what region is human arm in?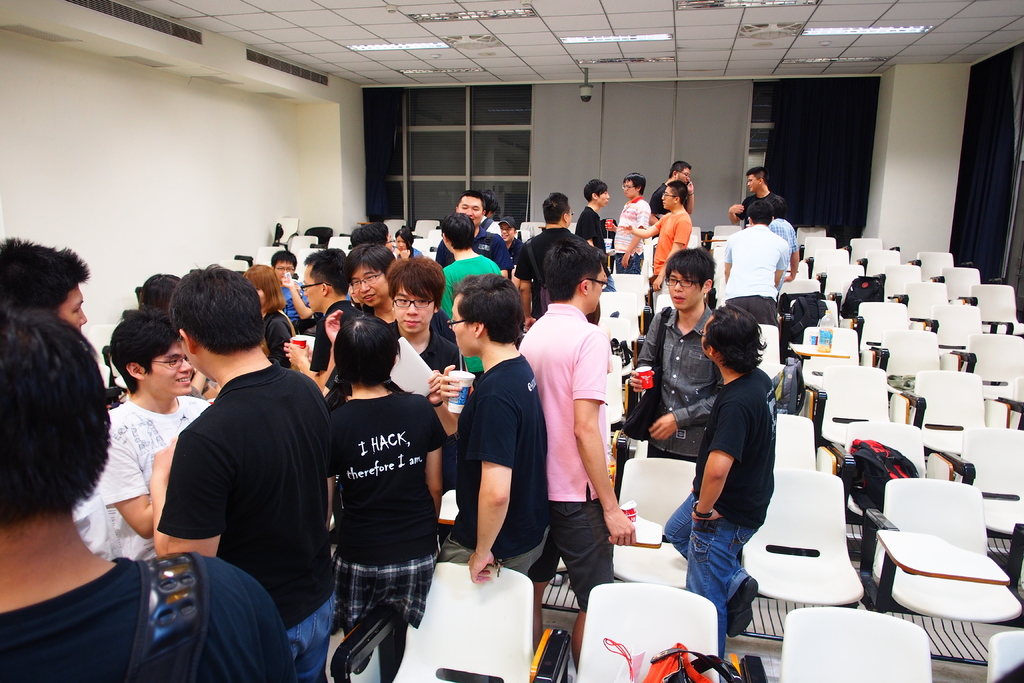
[x1=438, y1=370, x2=471, y2=397].
